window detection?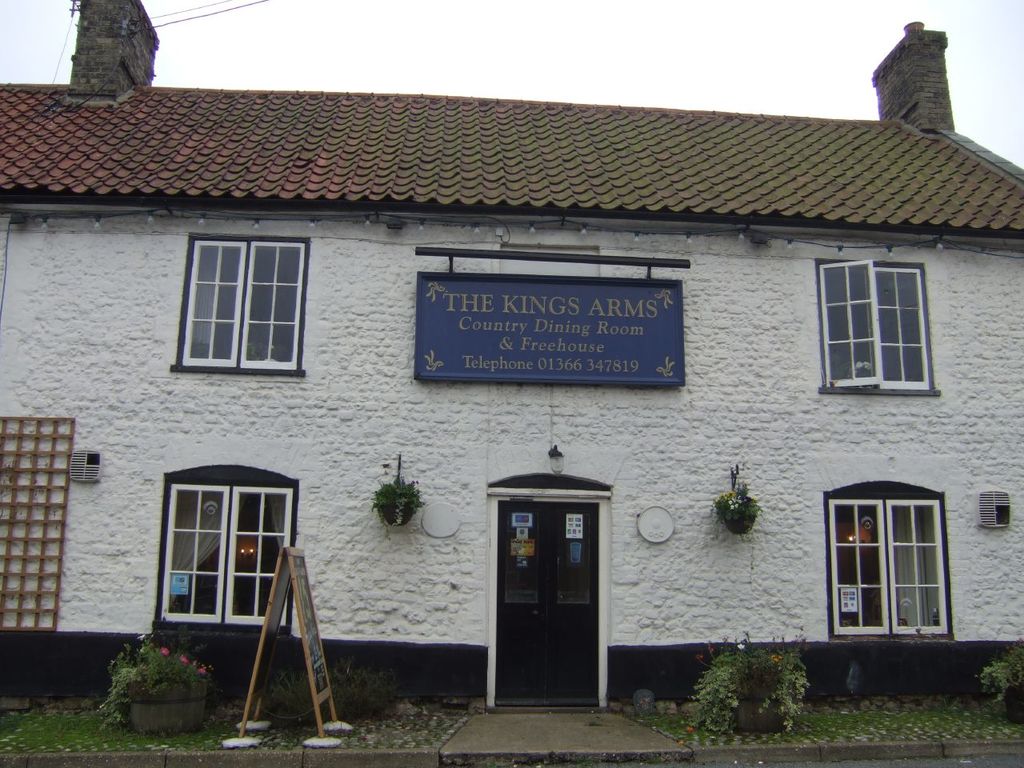
l=169, t=482, r=295, b=628
